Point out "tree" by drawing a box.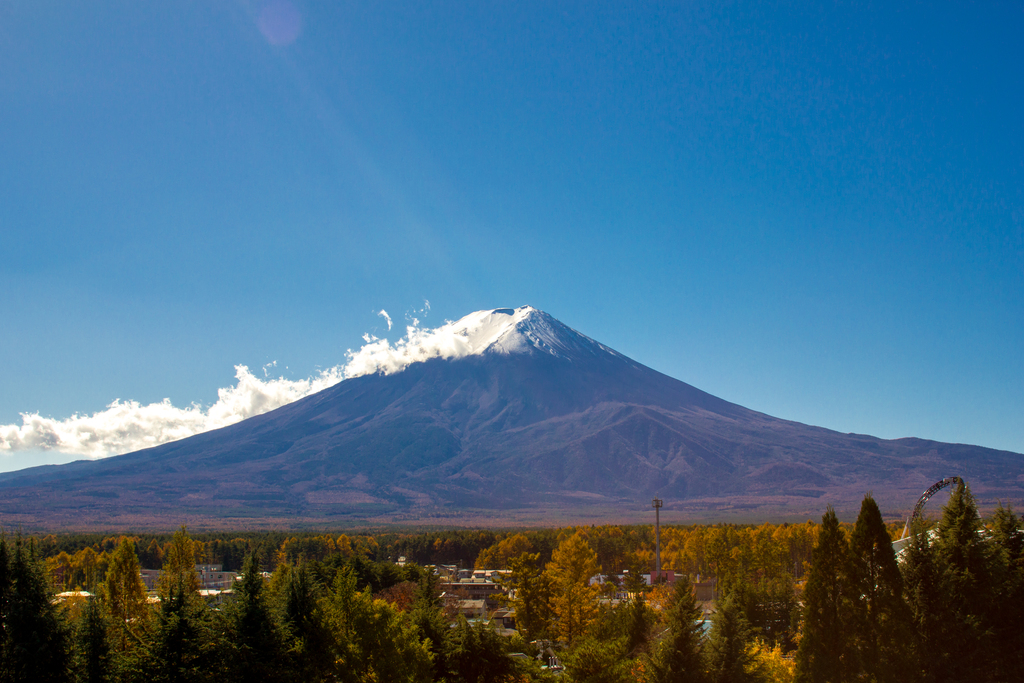
crop(298, 614, 339, 680).
